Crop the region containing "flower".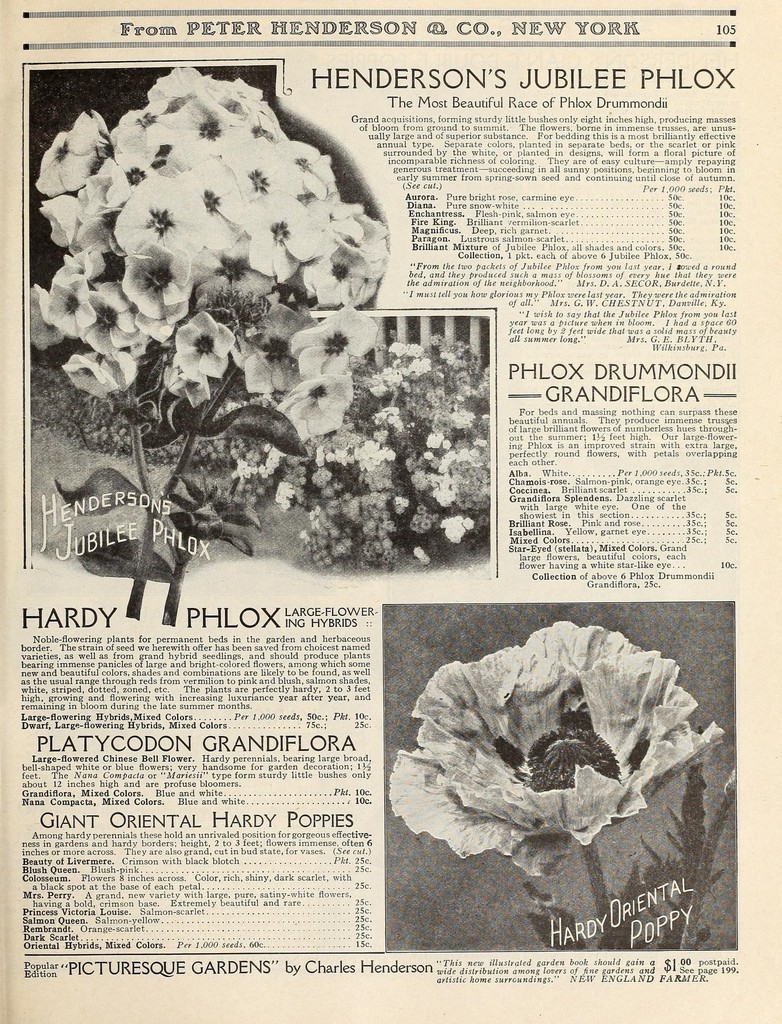
Crop region: 391:618:722:881.
